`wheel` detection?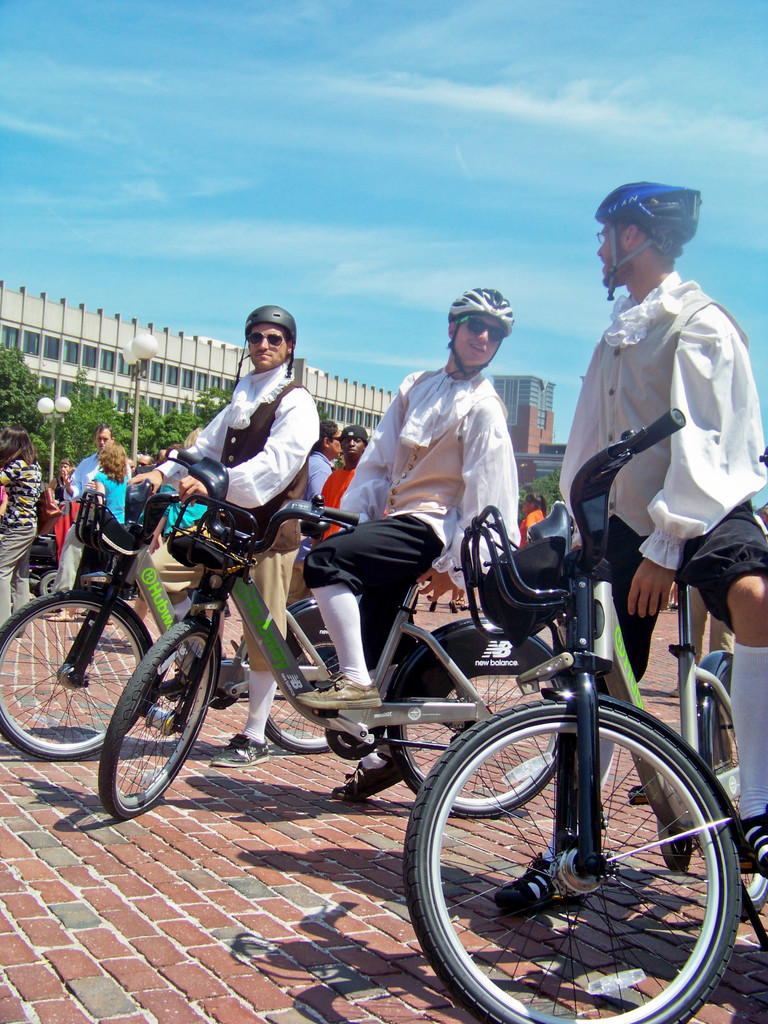
95:612:220:824
